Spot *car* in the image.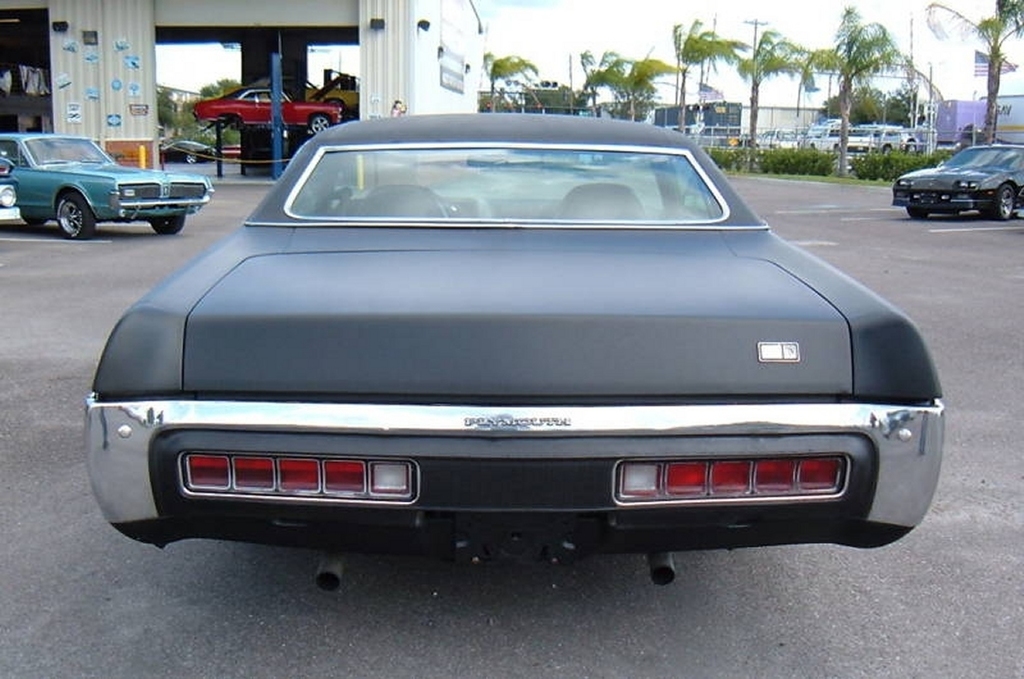
*car* found at [x1=82, y1=111, x2=943, y2=592].
